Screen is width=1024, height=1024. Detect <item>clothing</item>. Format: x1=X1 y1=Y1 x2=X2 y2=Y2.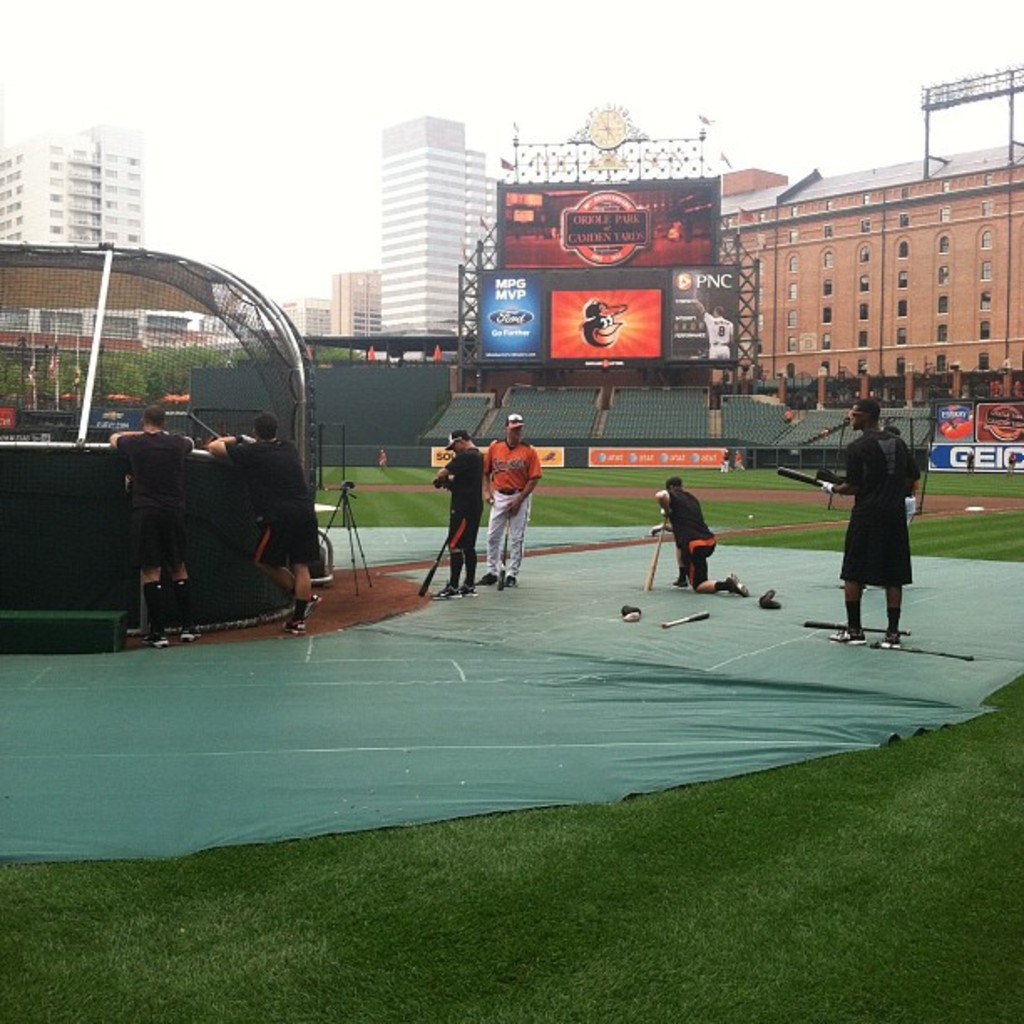
x1=115 y1=430 x2=194 y2=554.
